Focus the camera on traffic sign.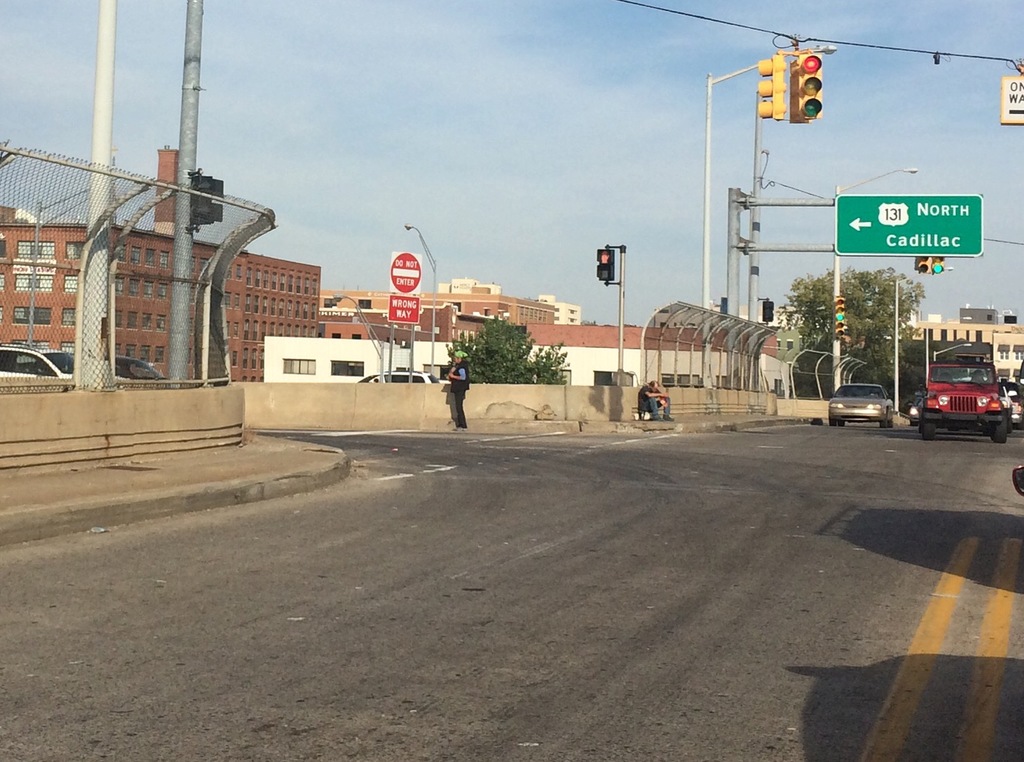
Focus region: BBox(835, 192, 985, 253).
